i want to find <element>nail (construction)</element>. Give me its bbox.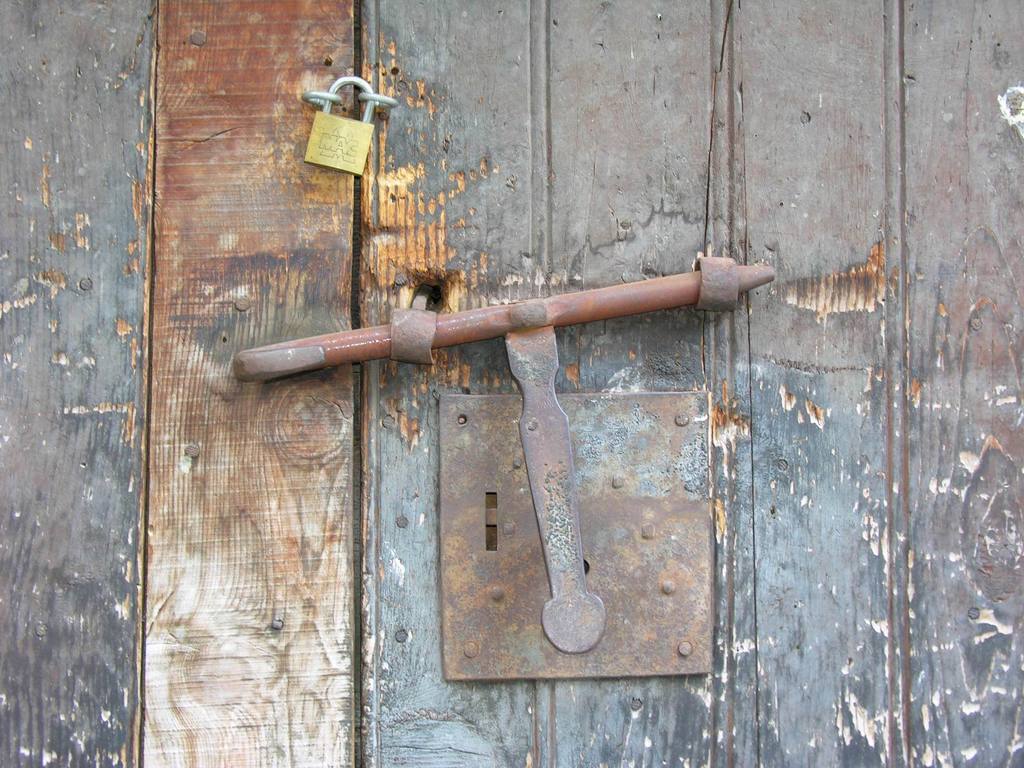
[396, 631, 409, 643].
